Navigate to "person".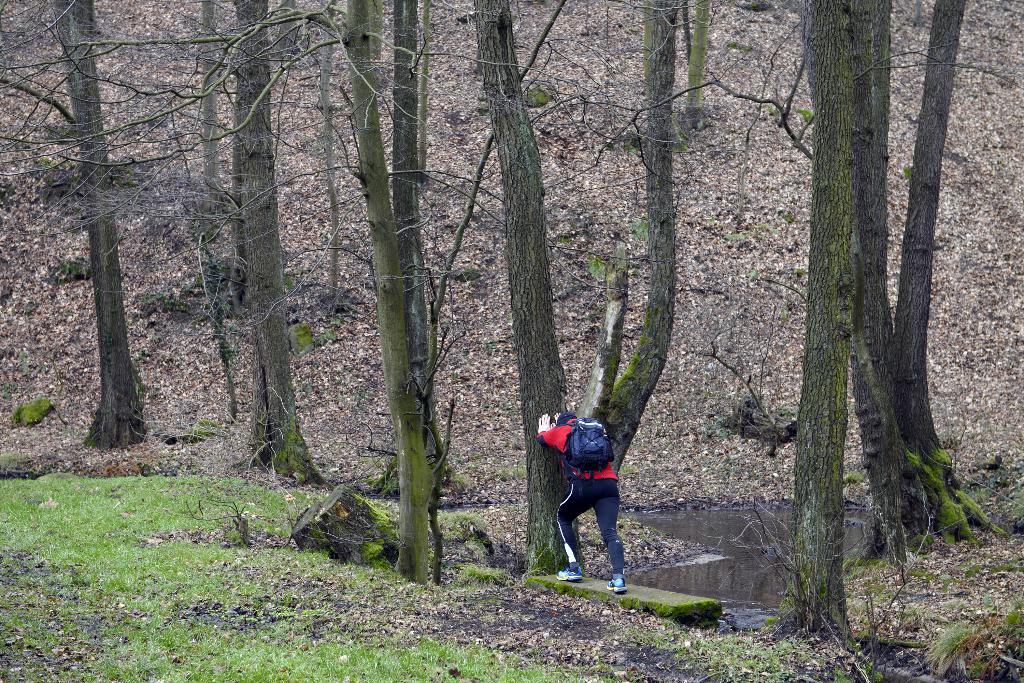
Navigation target: bbox=(547, 400, 636, 582).
